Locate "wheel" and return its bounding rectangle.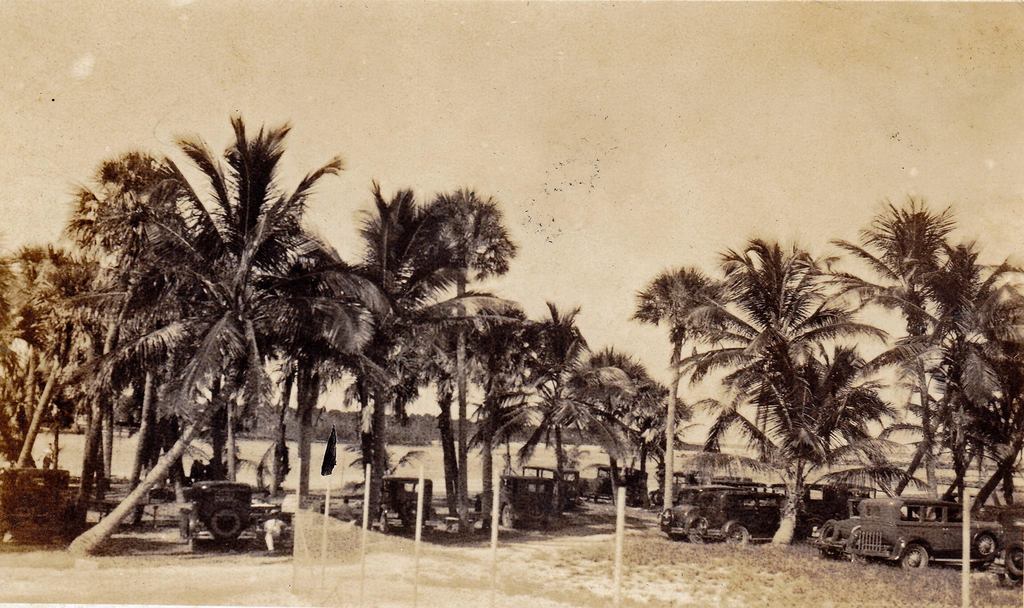
bbox=(379, 515, 387, 533).
